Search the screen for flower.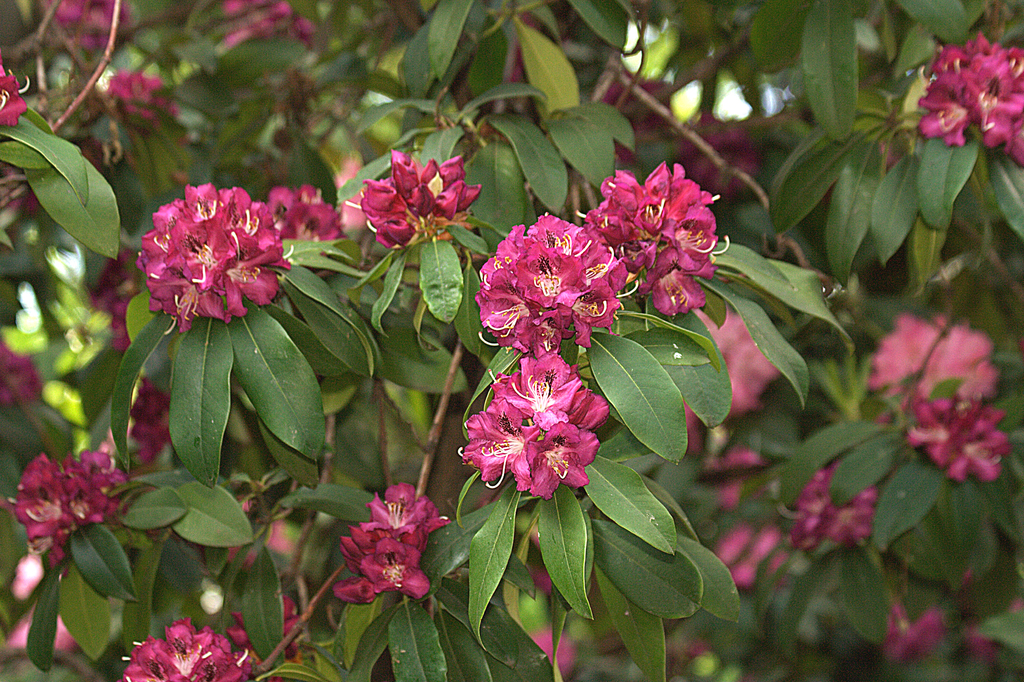
Found at bbox=[459, 345, 611, 496].
